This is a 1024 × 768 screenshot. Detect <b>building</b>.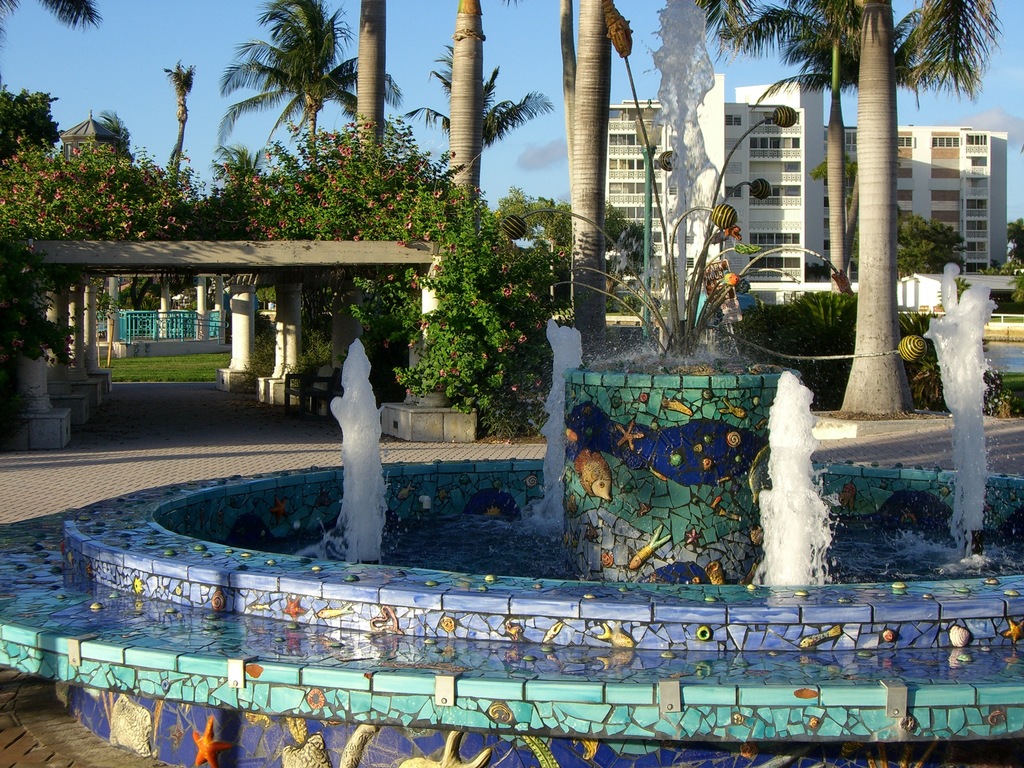
rect(598, 70, 828, 292).
